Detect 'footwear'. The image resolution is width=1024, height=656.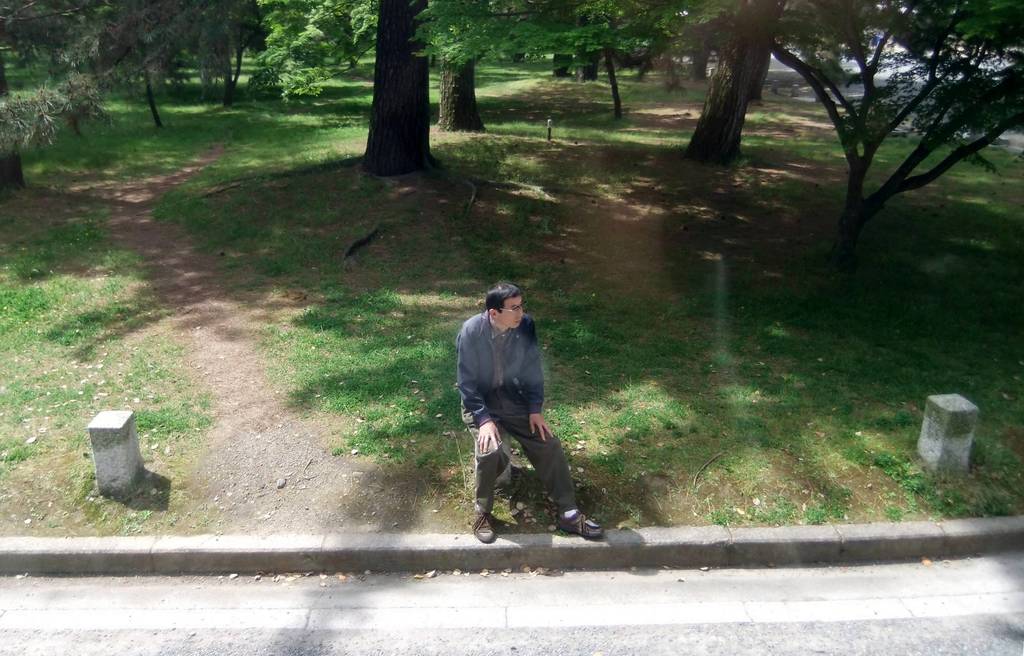
[x1=554, y1=506, x2=604, y2=539].
